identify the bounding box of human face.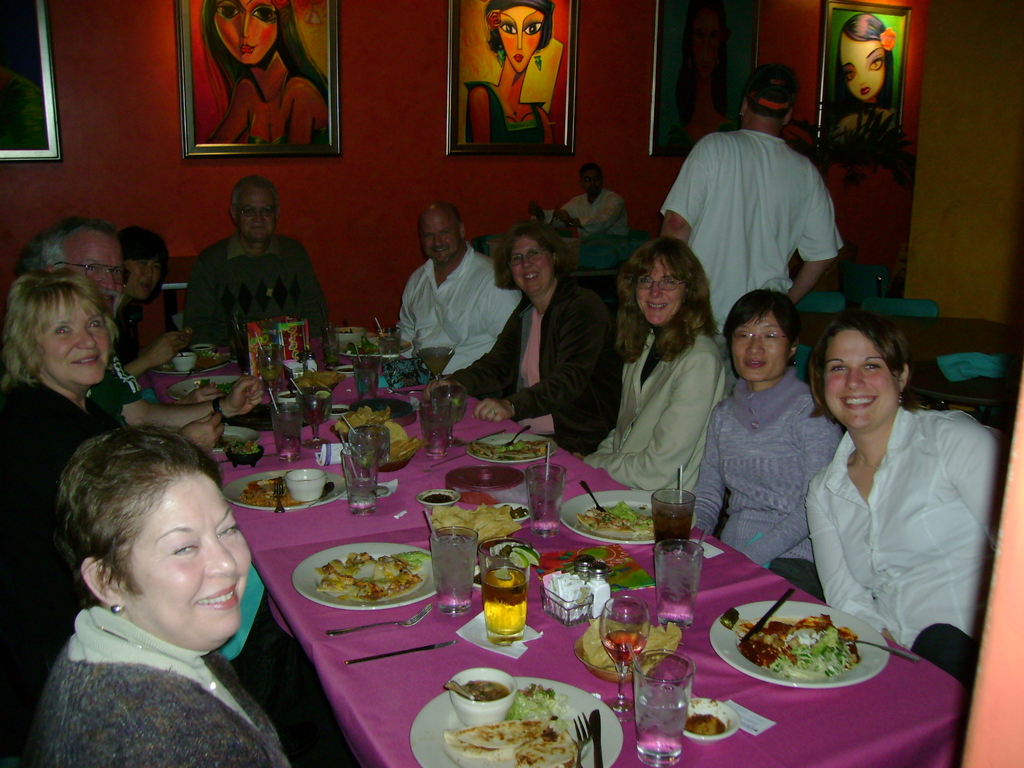
Rect(500, 5, 545, 74).
